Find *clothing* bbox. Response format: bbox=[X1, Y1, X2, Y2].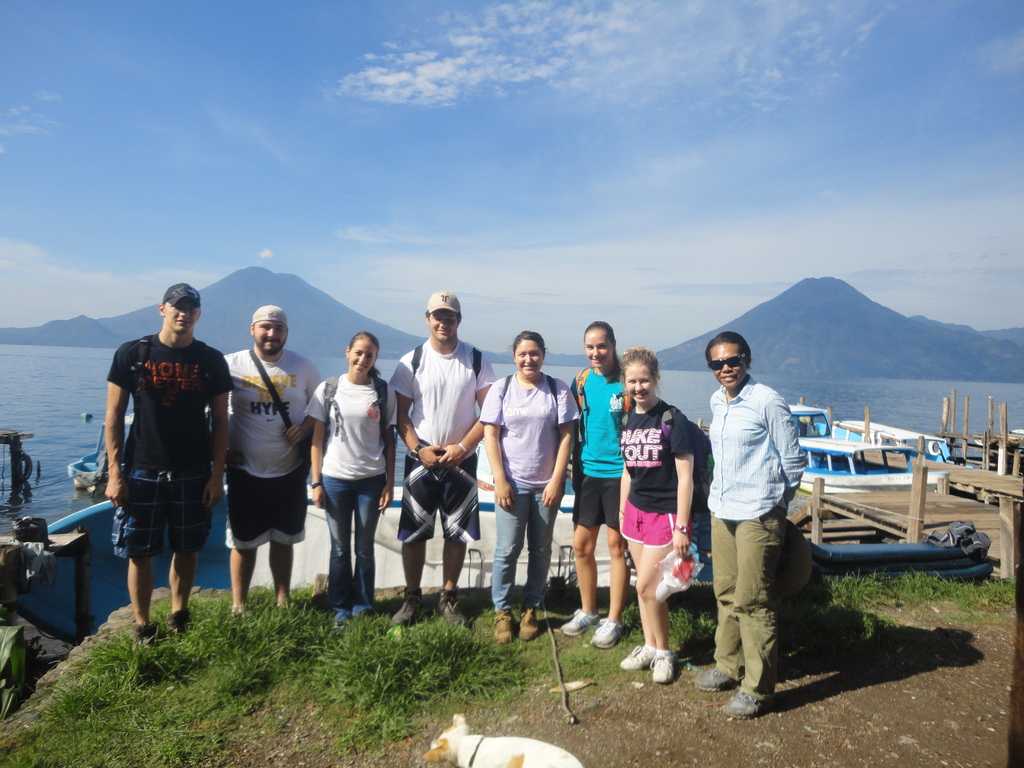
bbox=[476, 369, 579, 490].
